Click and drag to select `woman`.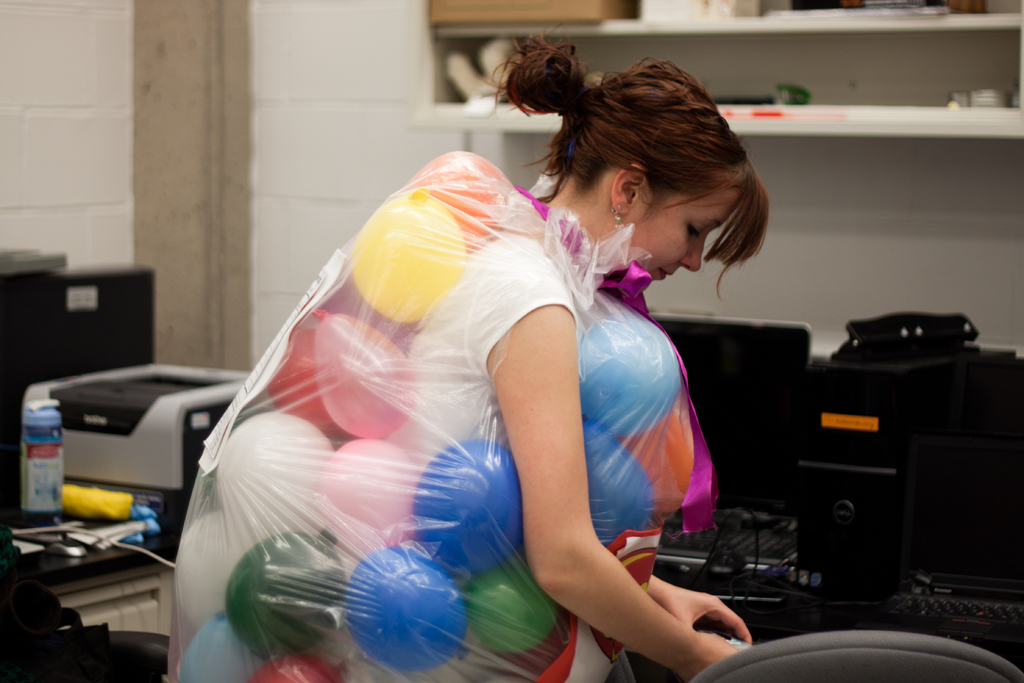
Selection: x1=192, y1=79, x2=710, y2=670.
